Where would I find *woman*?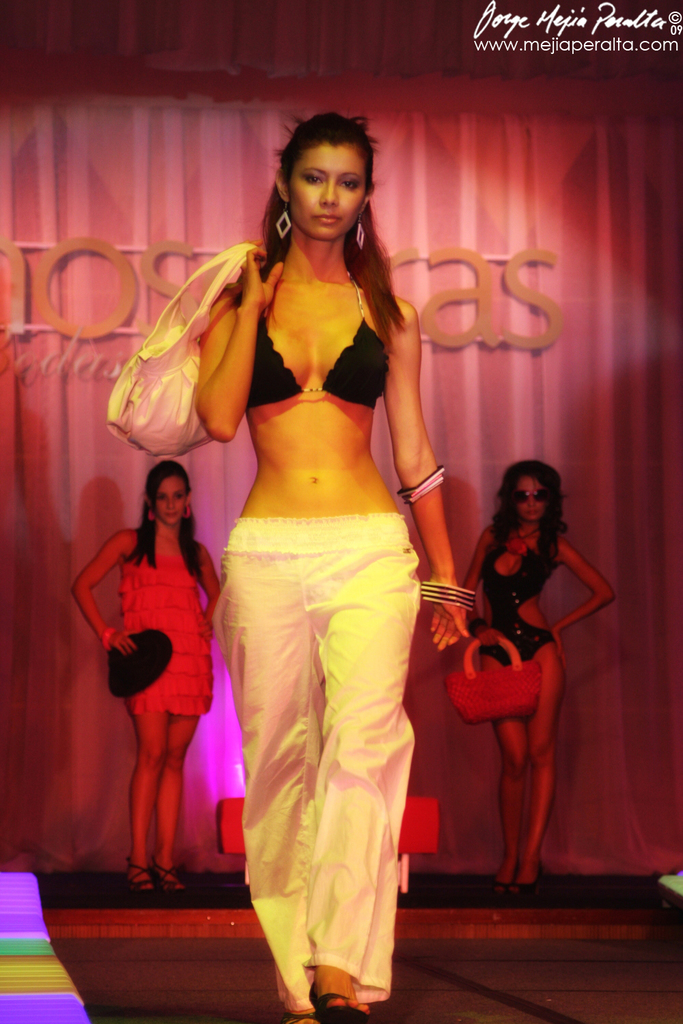
At rect(195, 109, 479, 1022).
